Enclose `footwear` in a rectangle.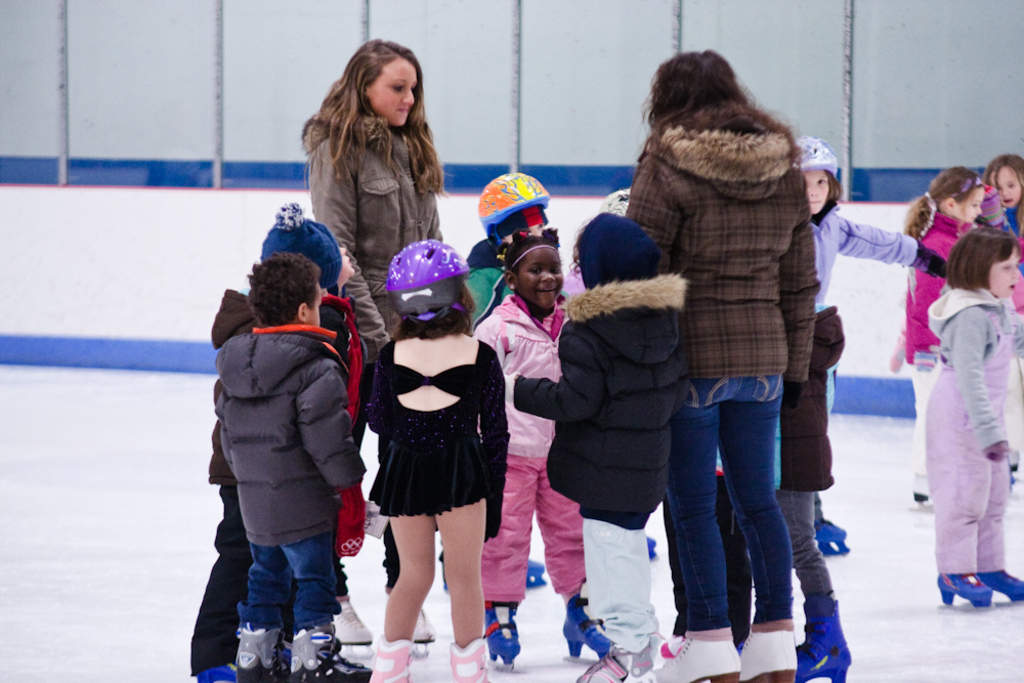
(left=451, top=643, right=493, bottom=682).
